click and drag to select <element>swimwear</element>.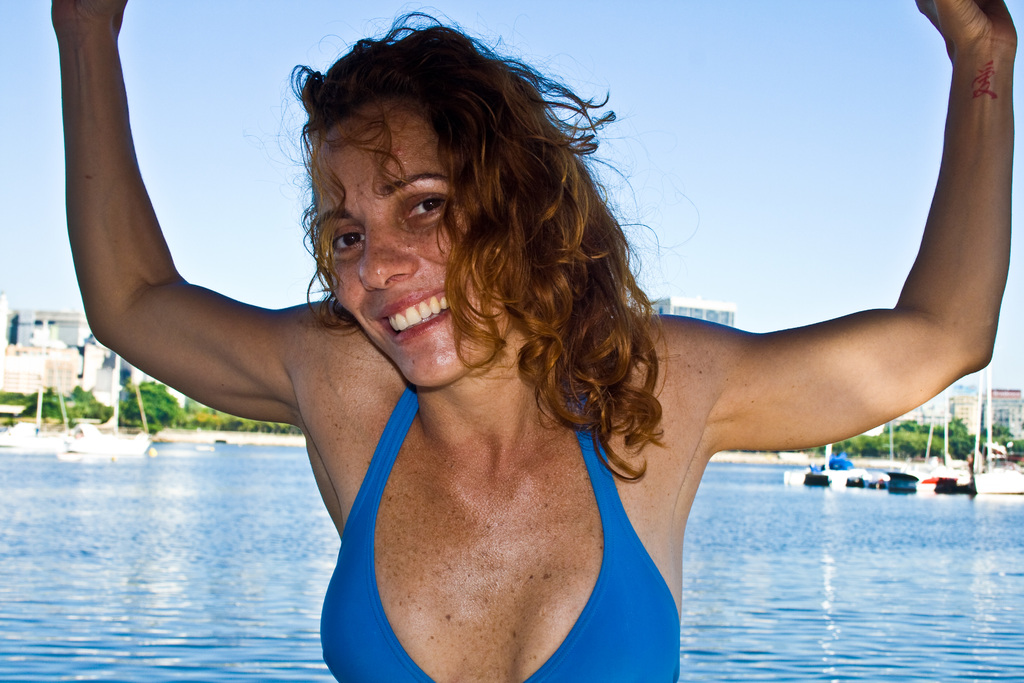
Selection: (left=316, top=389, right=678, bottom=679).
